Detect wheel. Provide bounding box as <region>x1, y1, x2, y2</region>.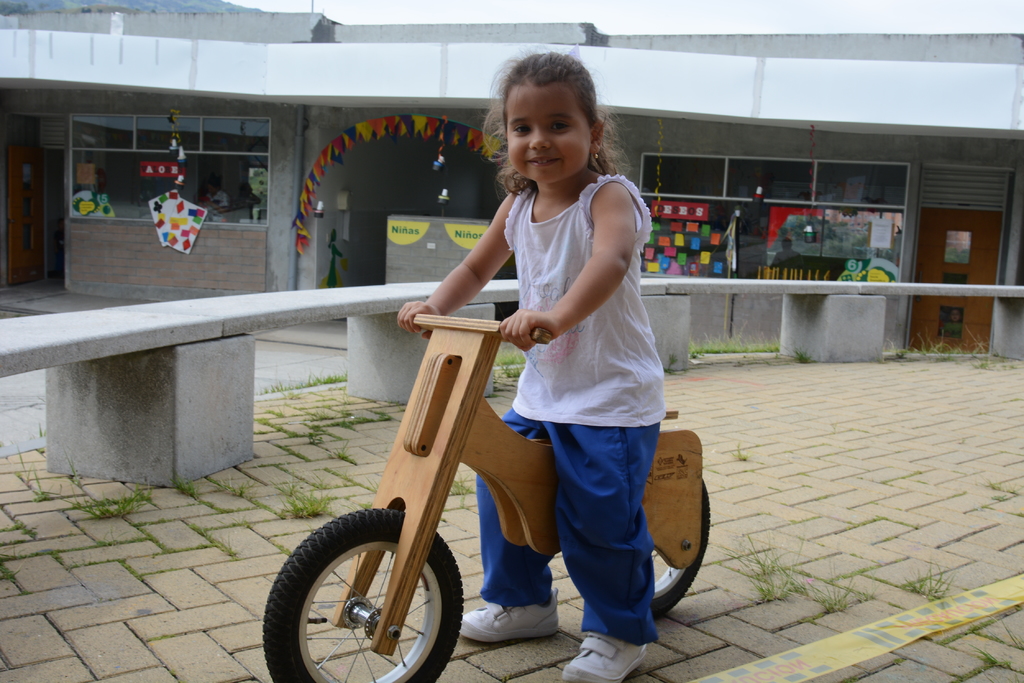
<region>652, 485, 712, 623</region>.
